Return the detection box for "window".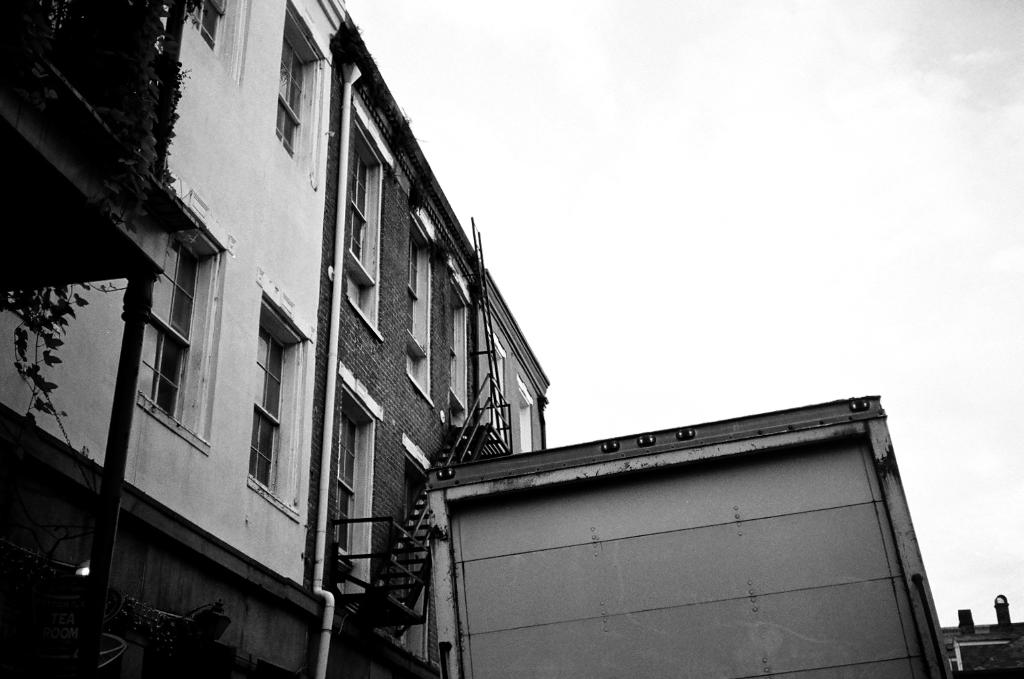
select_region(235, 260, 297, 545).
